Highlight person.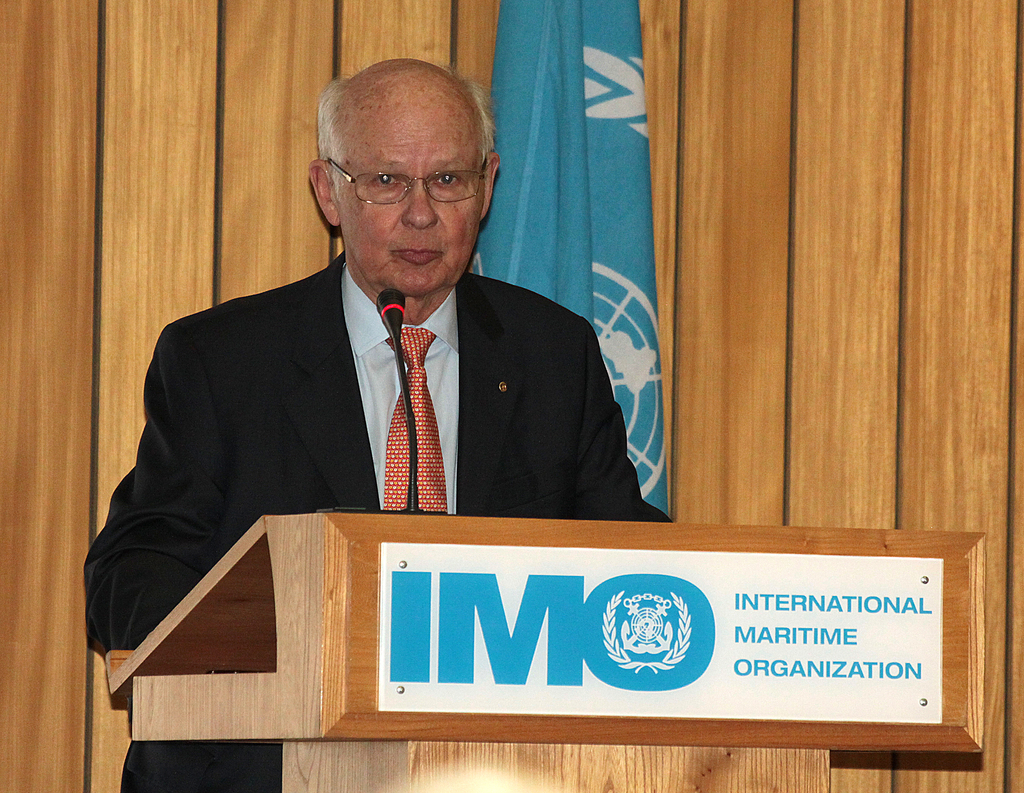
Highlighted region: rect(152, 46, 653, 651).
